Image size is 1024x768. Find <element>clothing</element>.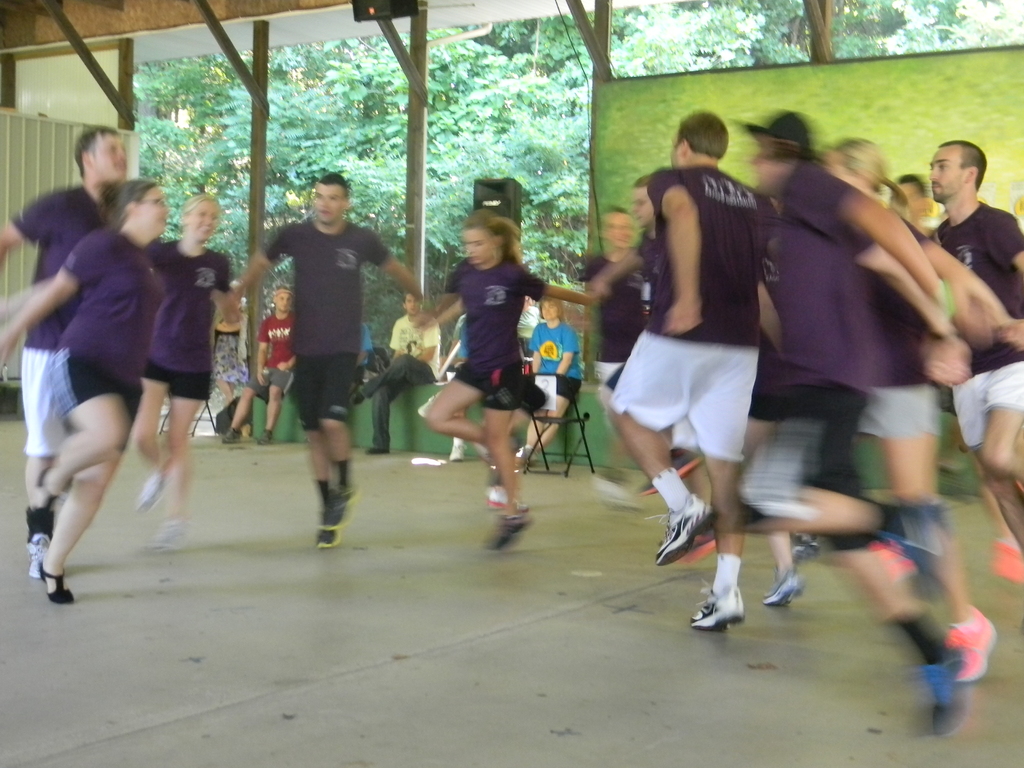
49, 229, 168, 421.
